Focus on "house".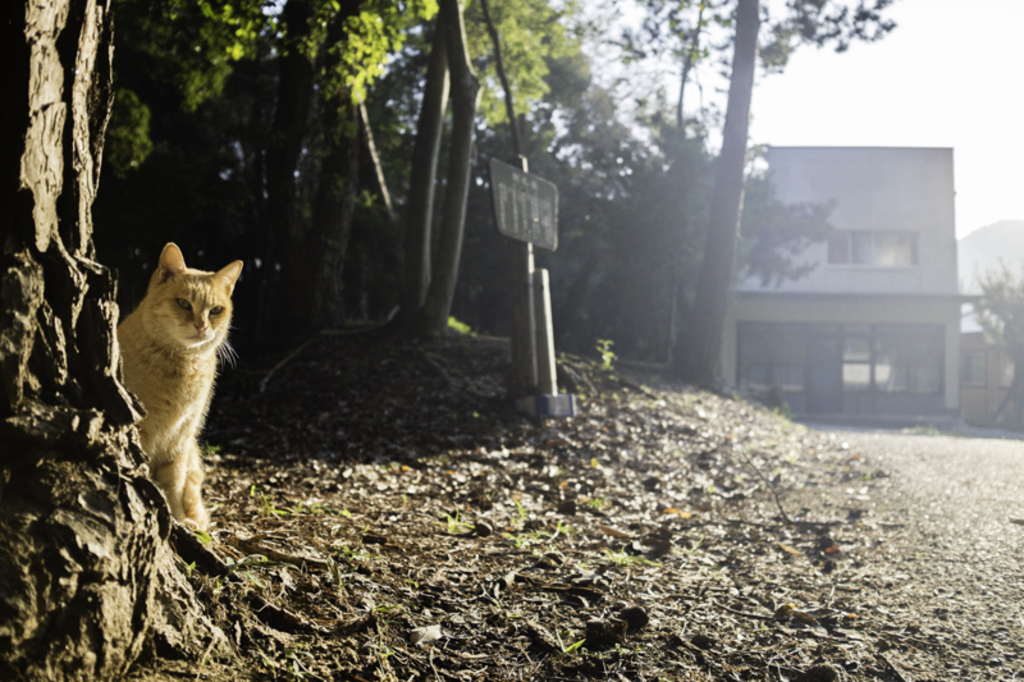
Focused at (714, 147, 961, 415).
